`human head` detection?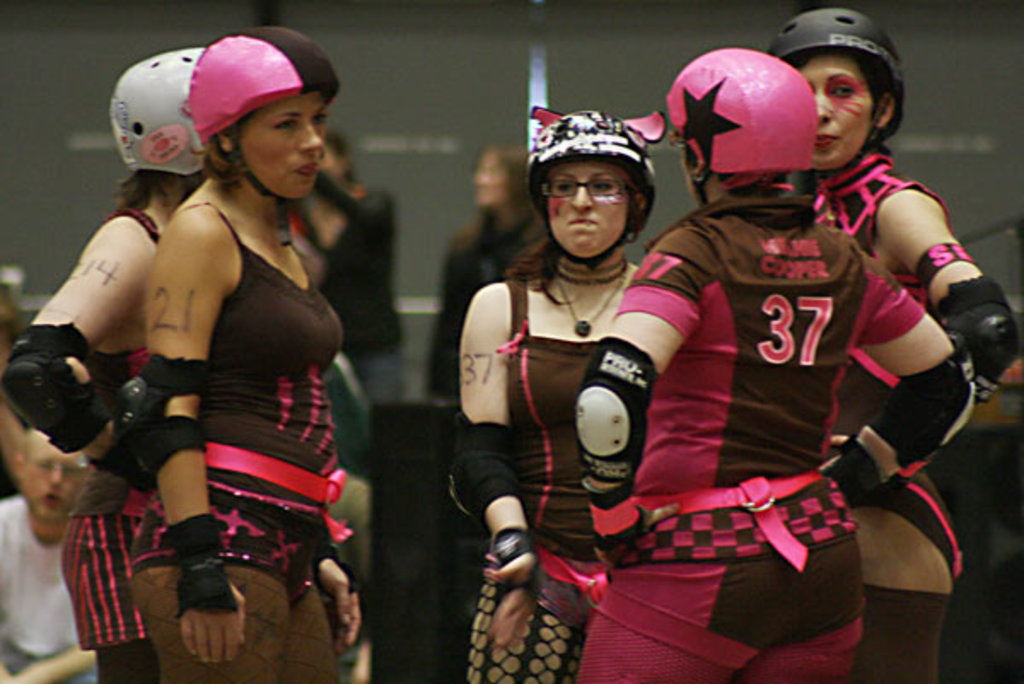
BBox(527, 109, 657, 259)
